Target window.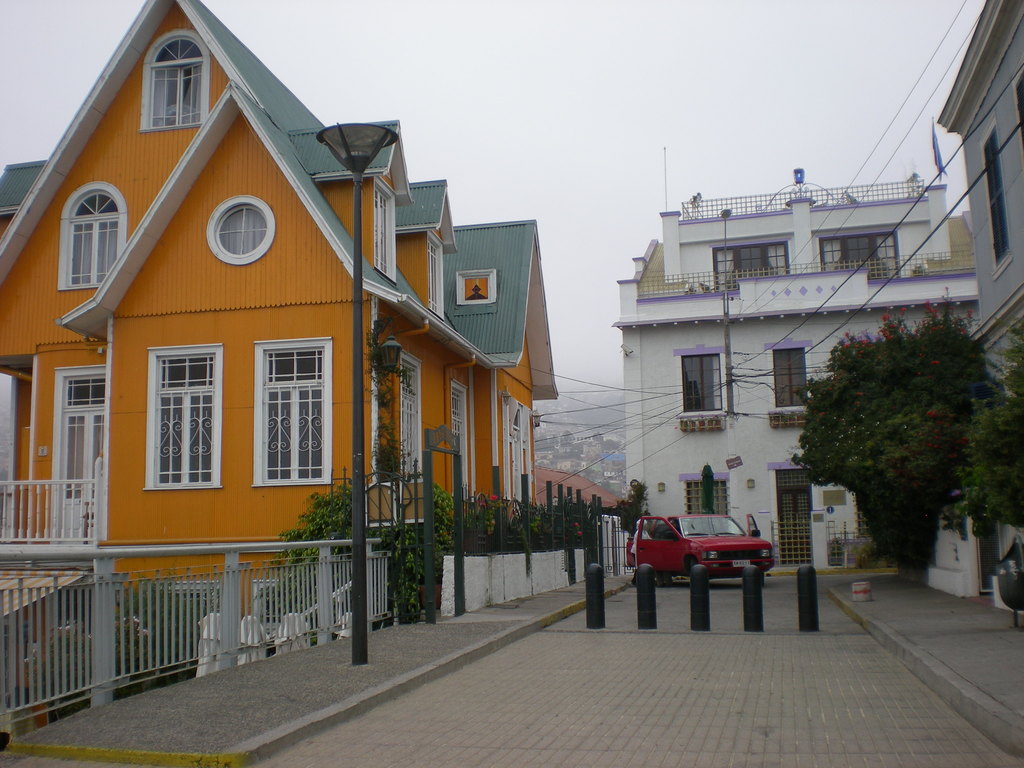
Target region: 426, 230, 445, 323.
